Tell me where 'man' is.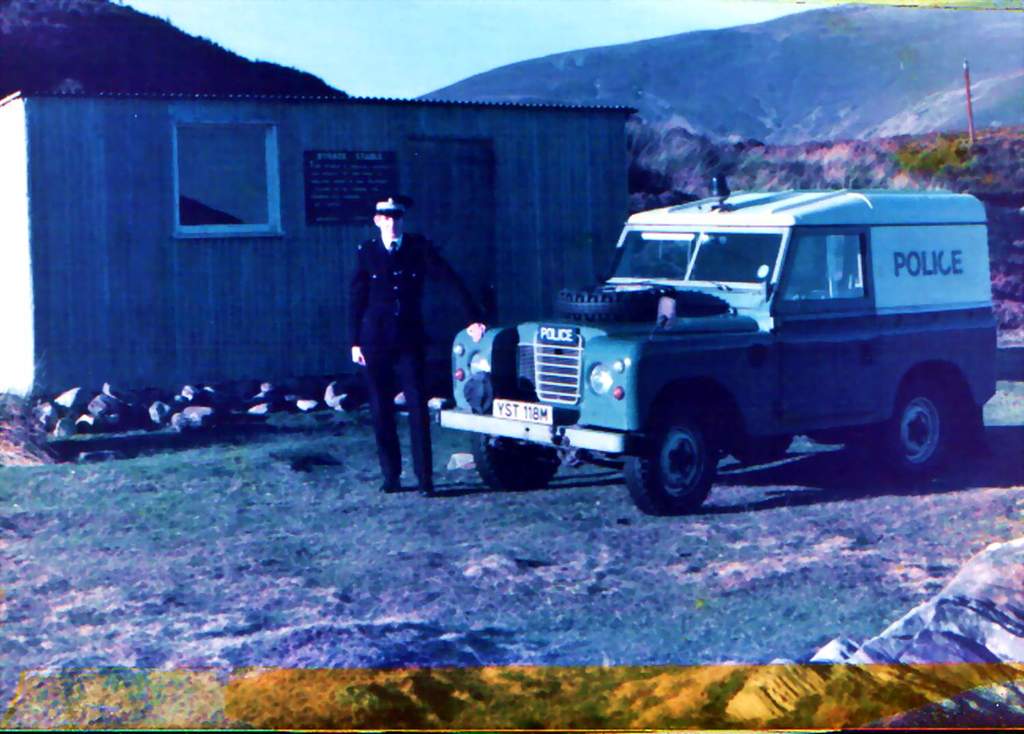
'man' is at [x1=345, y1=180, x2=452, y2=502].
